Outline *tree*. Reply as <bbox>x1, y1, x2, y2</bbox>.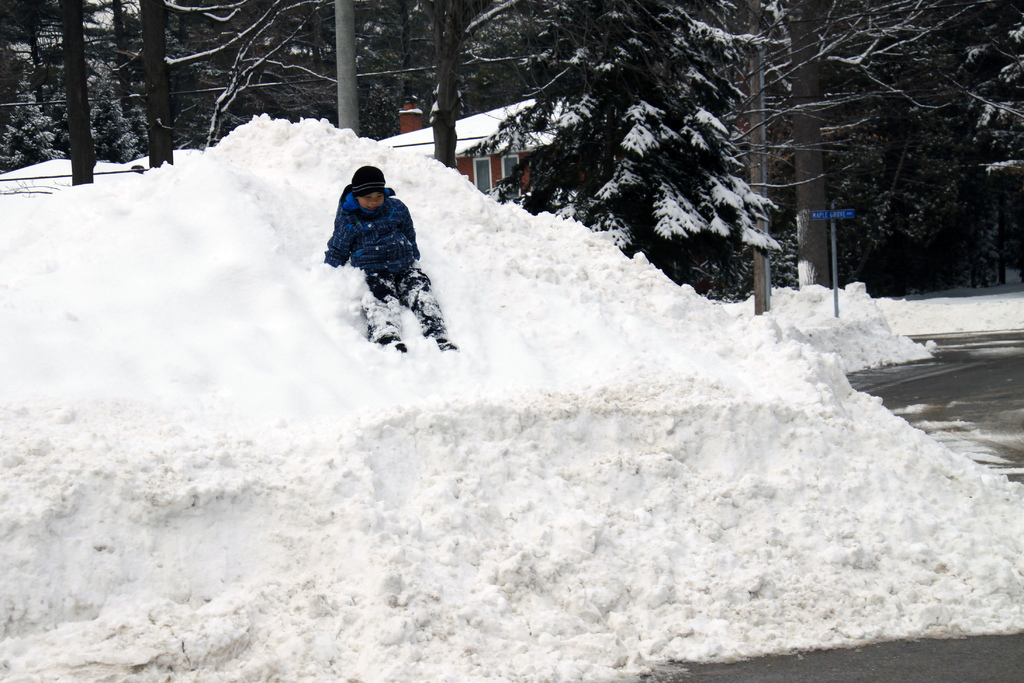
<bbox>460, 0, 779, 292</bbox>.
